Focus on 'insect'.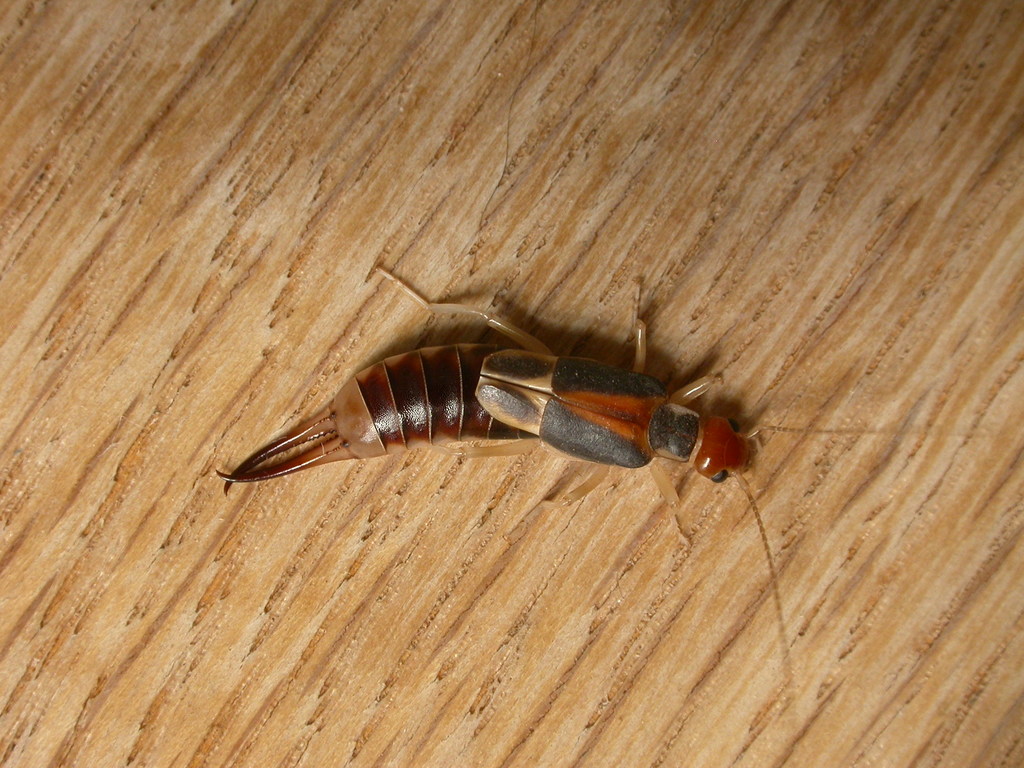
Focused at l=212, t=260, r=996, b=712.
